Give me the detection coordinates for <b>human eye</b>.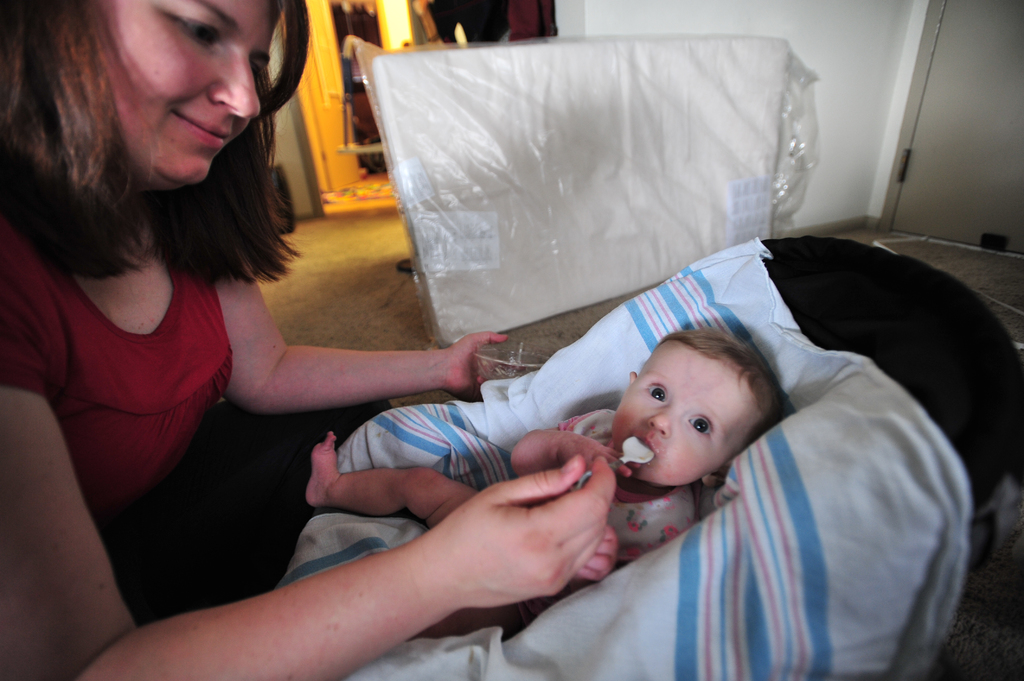
<region>641, 378, 669, 405</region>.
